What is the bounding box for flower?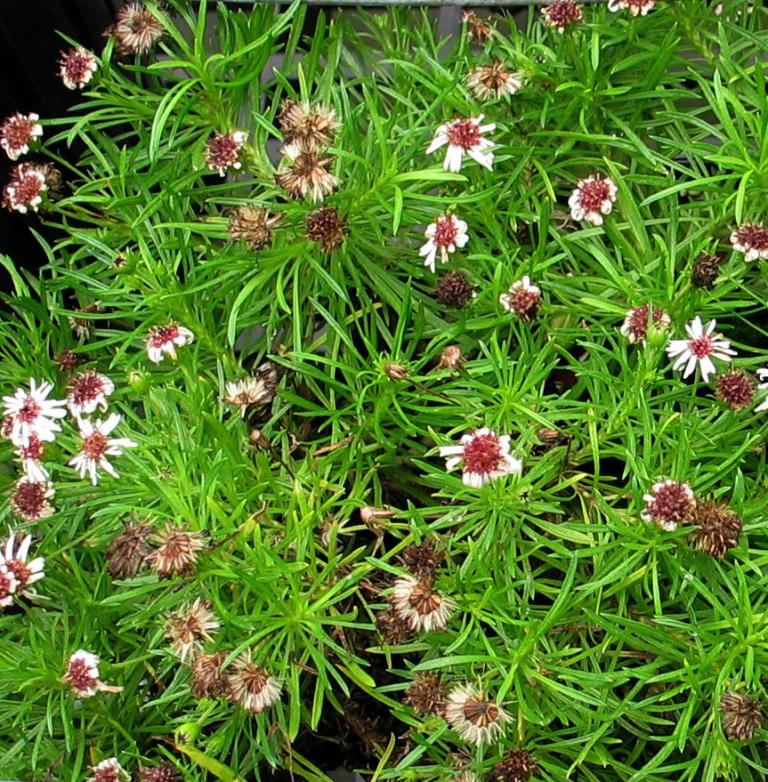
x1=2 y1=159 x2=59 y2=214.
